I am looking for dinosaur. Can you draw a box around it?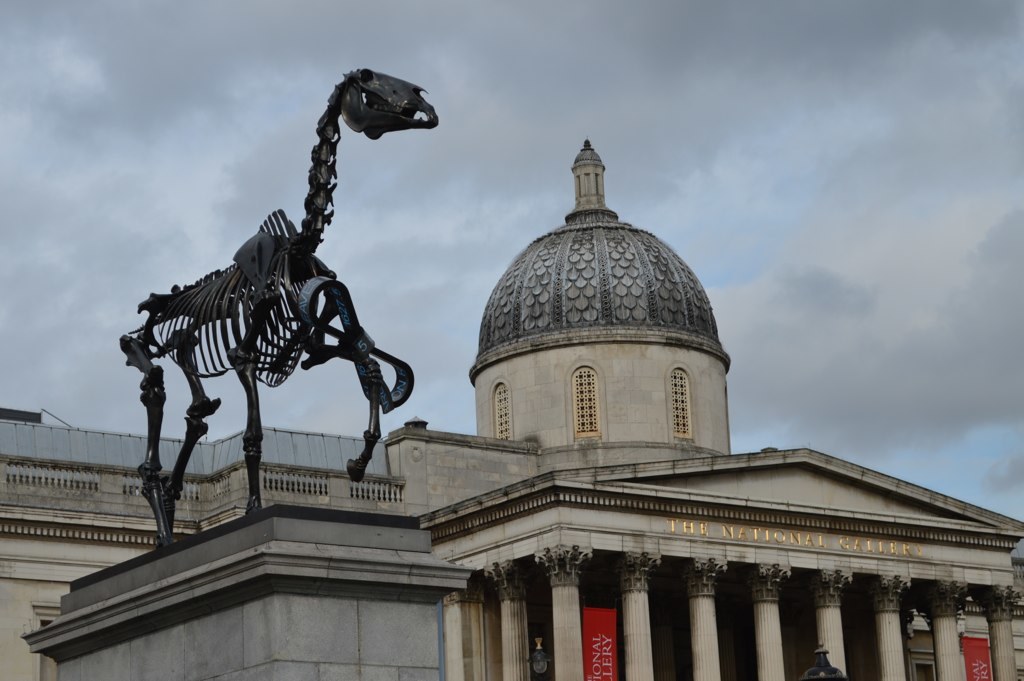
Sure, the bounding box is {"x1": 107, "y1": 80, "x2": 435, "y2": 557}.
